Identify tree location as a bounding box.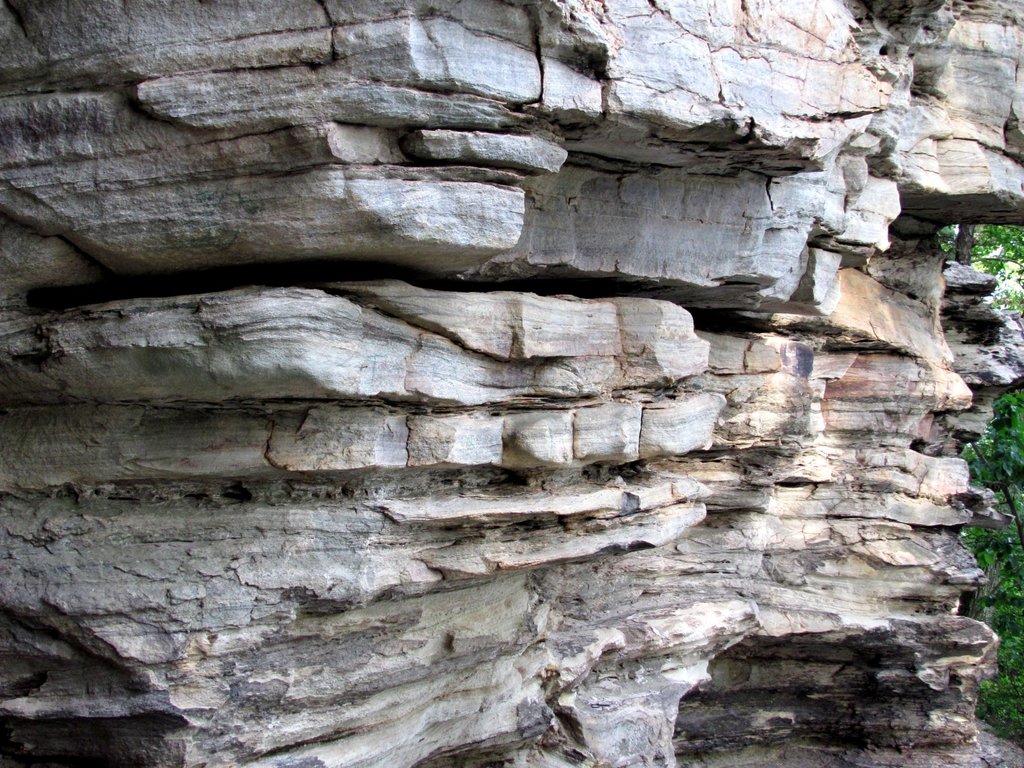
939/220/1023/755.
